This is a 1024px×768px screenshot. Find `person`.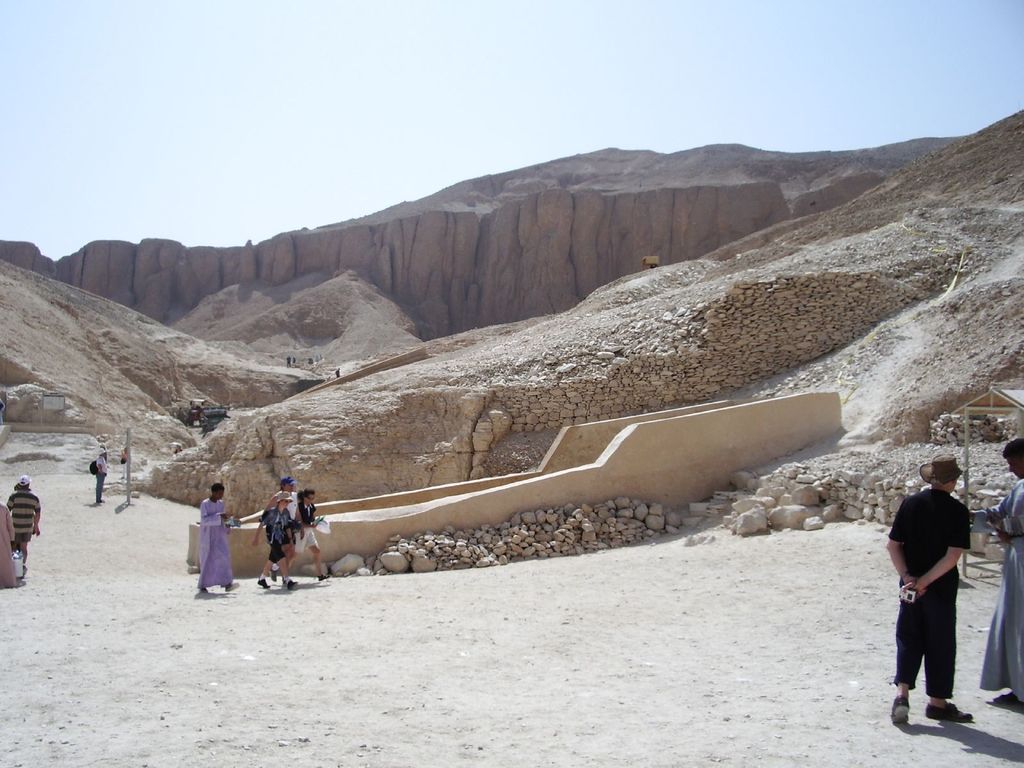
Bounding box: {"left": 259, "top": 491, "right": 310, "bottom": 595}.
